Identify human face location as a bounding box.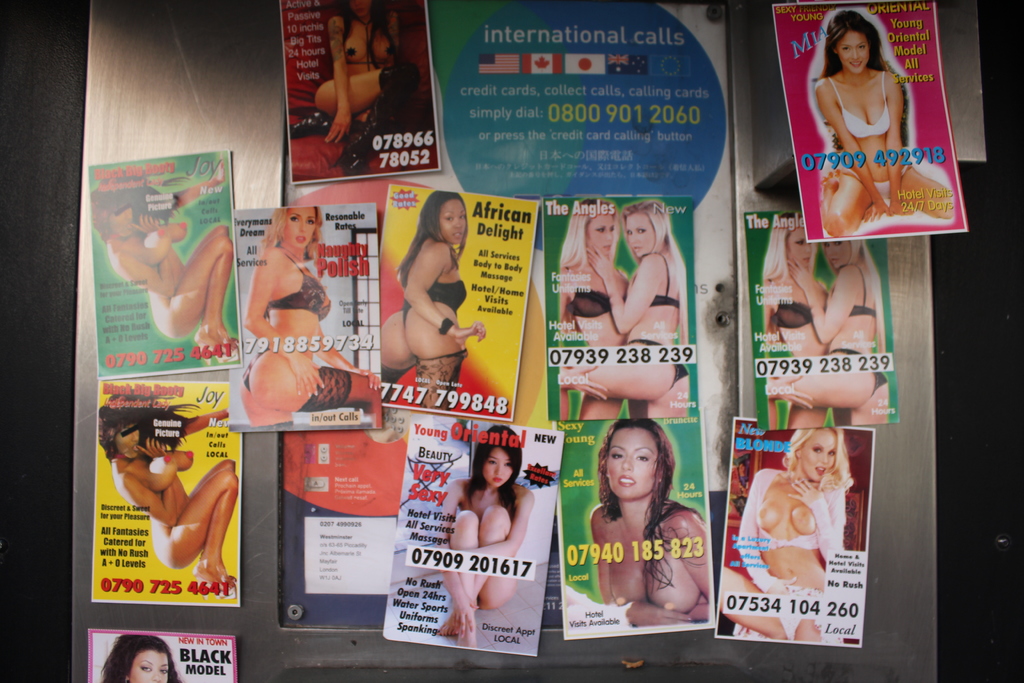
pyautogui.locateOnScreen(785, 231, 814, 265).
